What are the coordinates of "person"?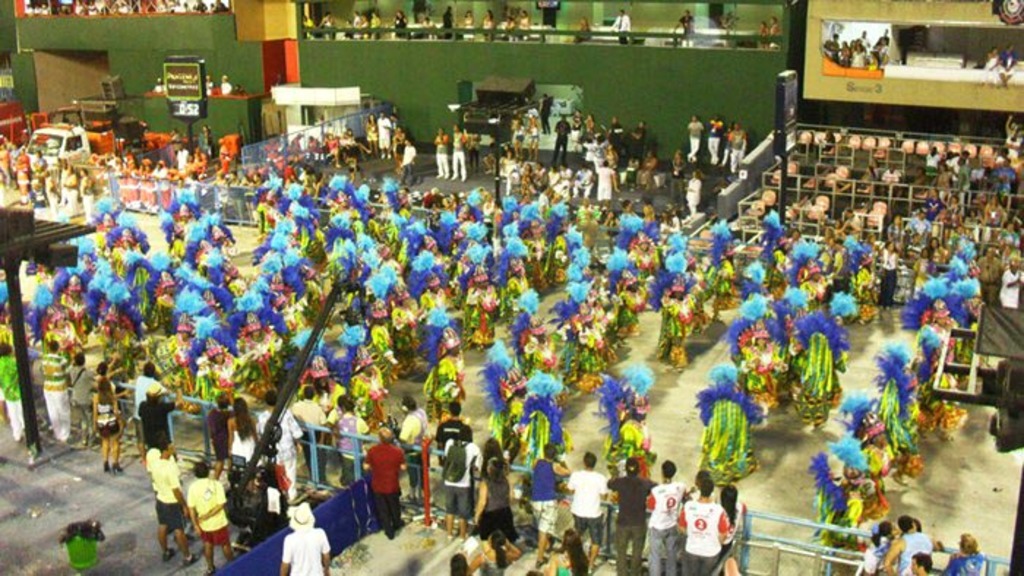
{"left": 64, "top": 351, "right": 94, "bottom": 444}.
